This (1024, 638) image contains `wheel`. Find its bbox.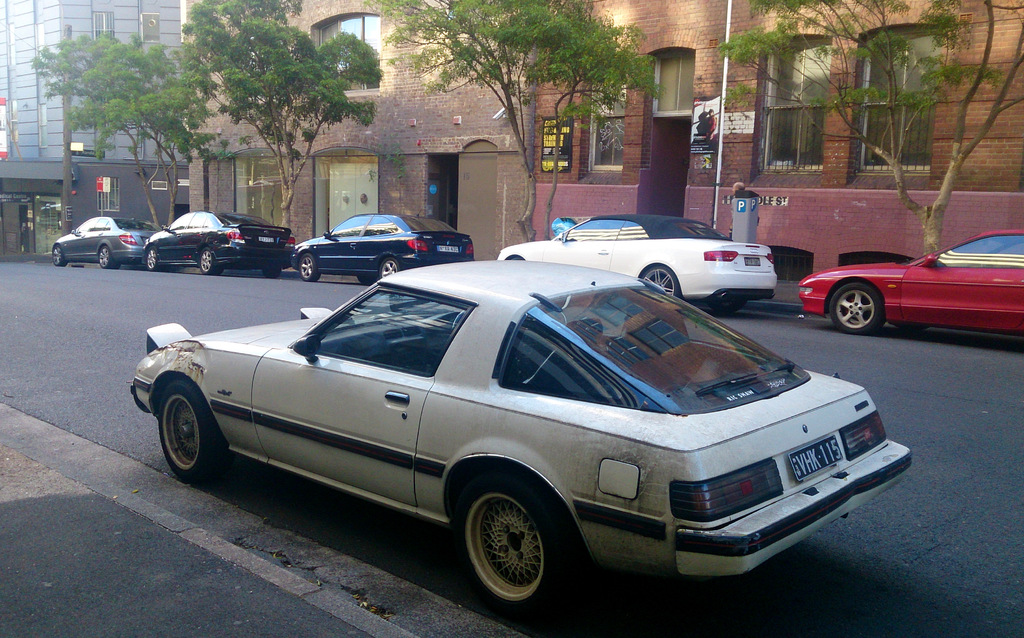
(left=299, top=256, right=321, bottom=282).
